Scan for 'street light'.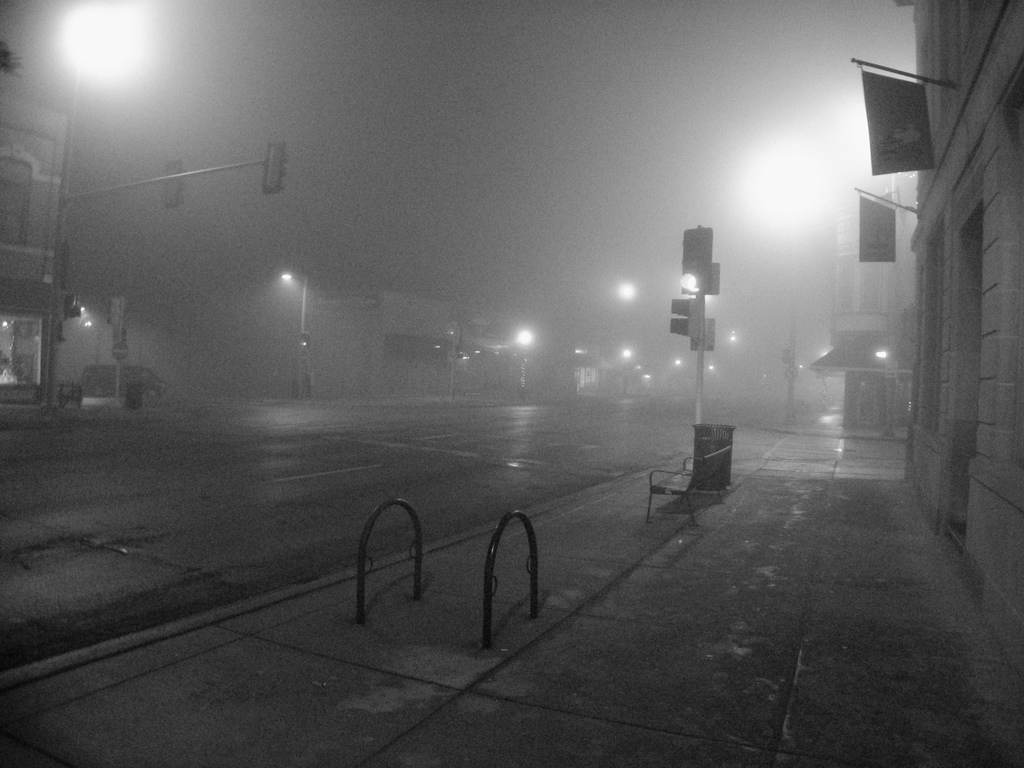
Scan result: box(280, 275, 308, 342).
